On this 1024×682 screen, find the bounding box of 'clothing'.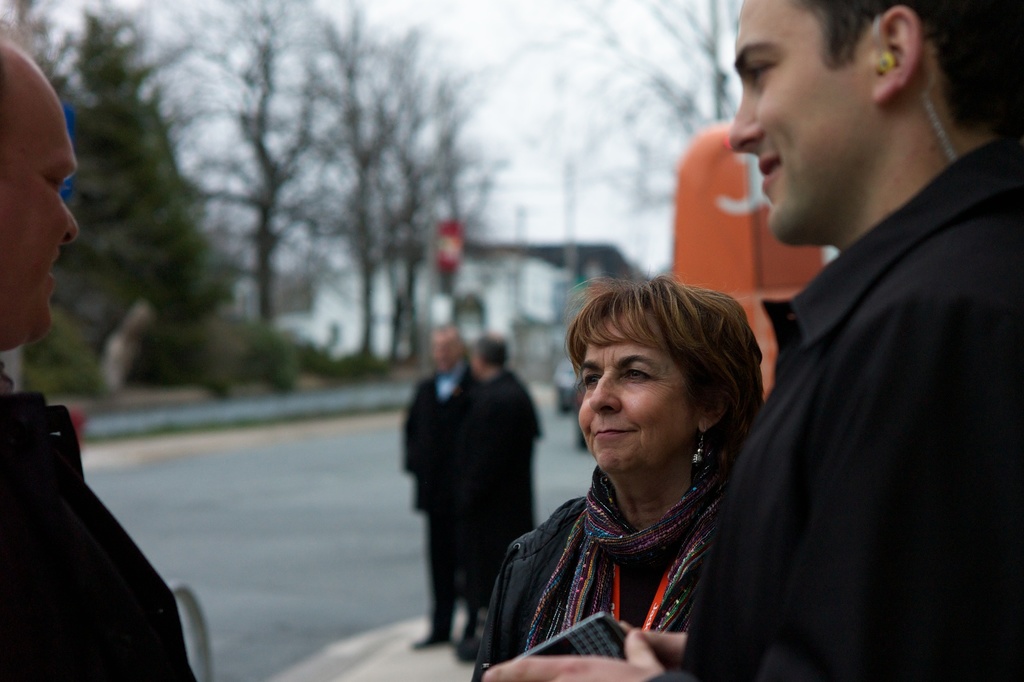
Bounding box: x1=641 y1=131 x2=1023 y2=681.
